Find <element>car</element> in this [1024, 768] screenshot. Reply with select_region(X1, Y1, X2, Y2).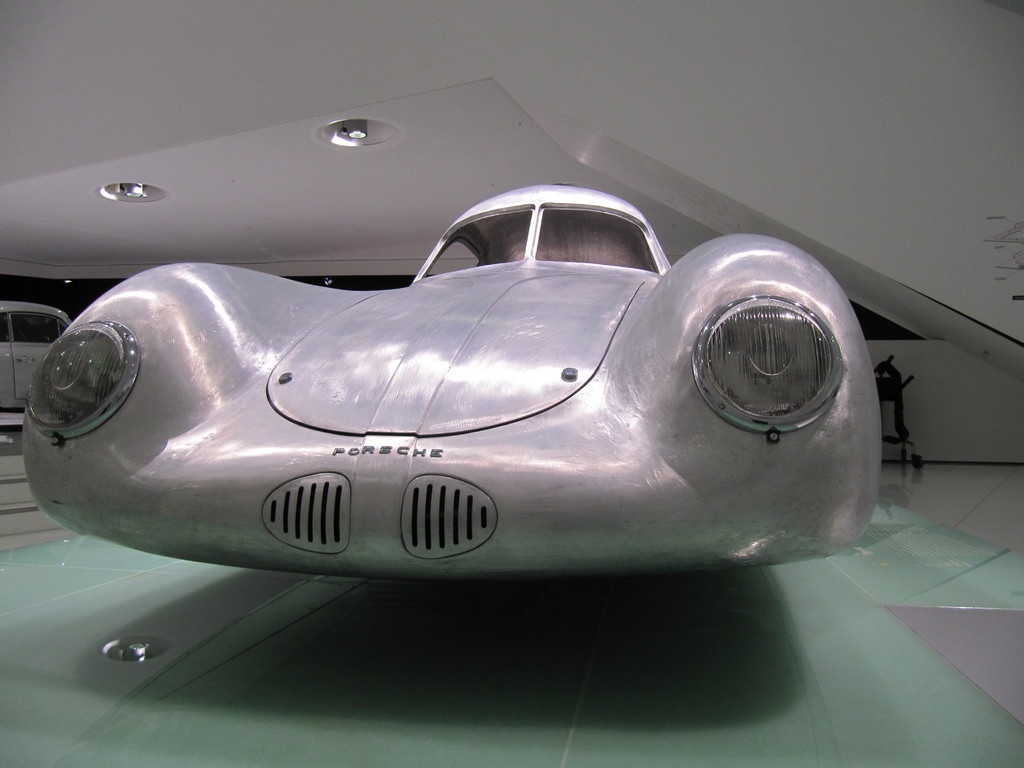
select_region(0, 303, 77, 435).
